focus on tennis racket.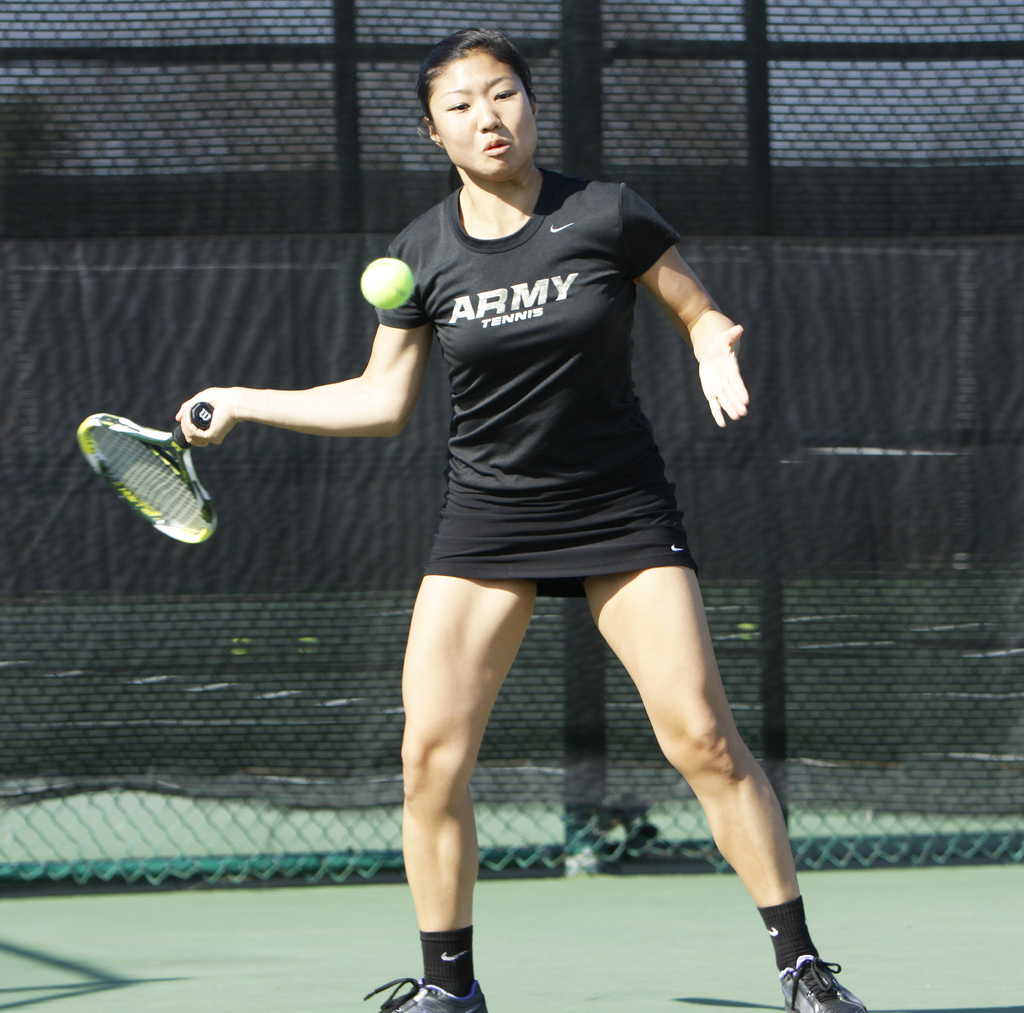
Focused at l=75, t=399, r=219, b=547.
